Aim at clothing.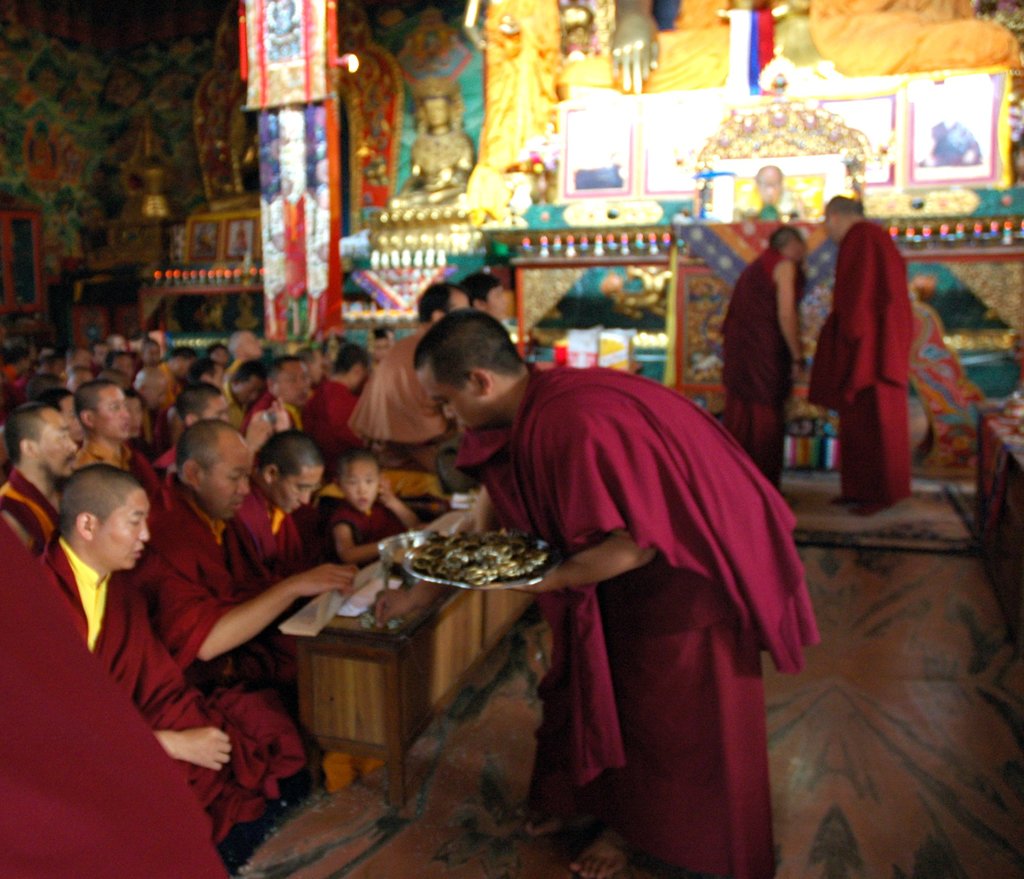
Aimed at [804, 210, 921, 506].
